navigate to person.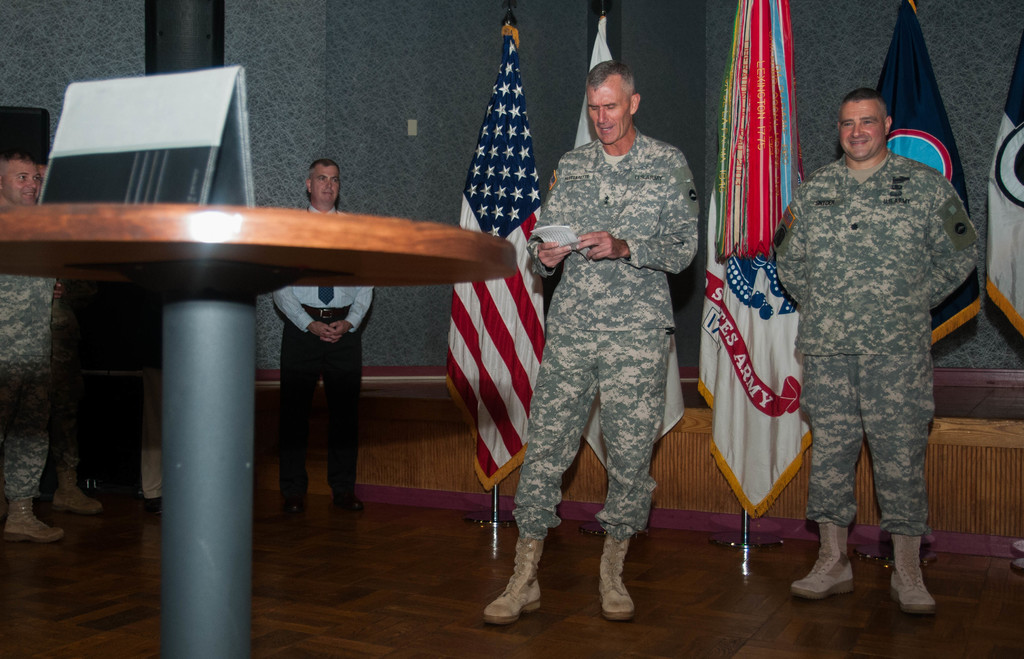
Navigation target: detection(772, 60, 970, 625).
